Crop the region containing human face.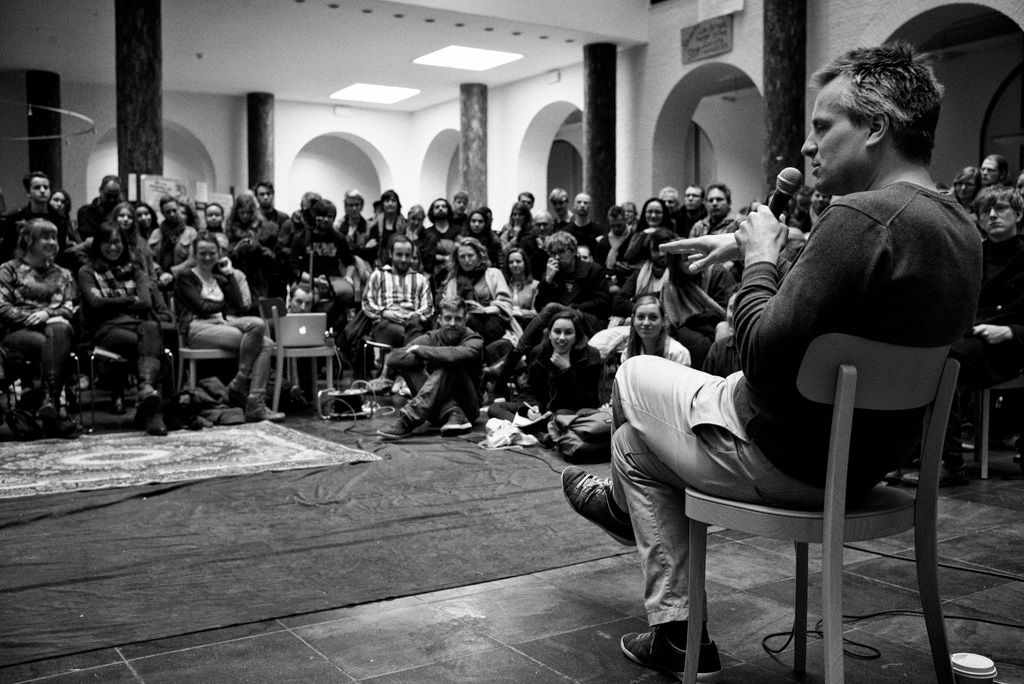
Crop region: l=982, t=197, r=1021, b=229.
